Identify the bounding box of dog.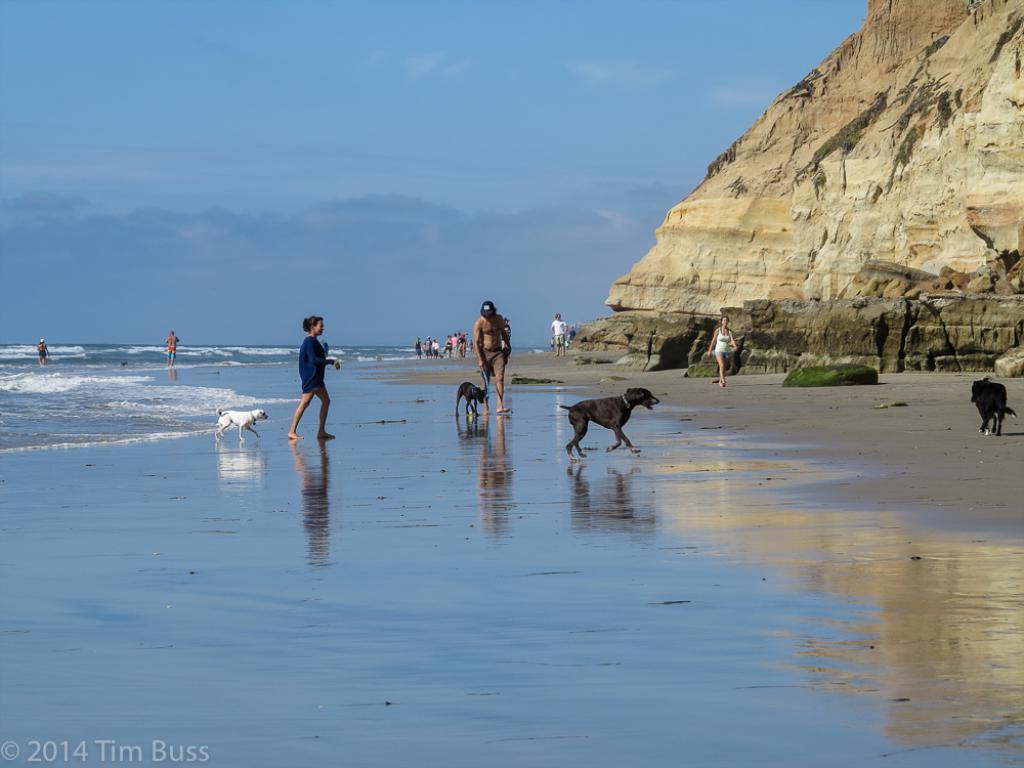
(213, 407, 270, 440).
